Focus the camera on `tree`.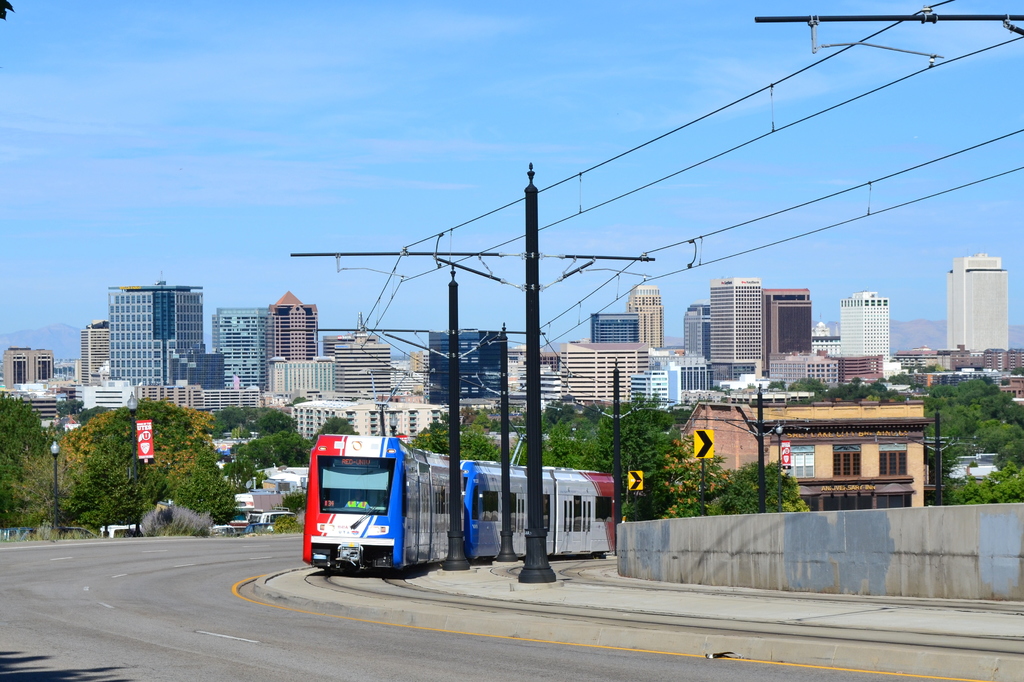
Focus region: l=629, t=412, r=696, b=521.
